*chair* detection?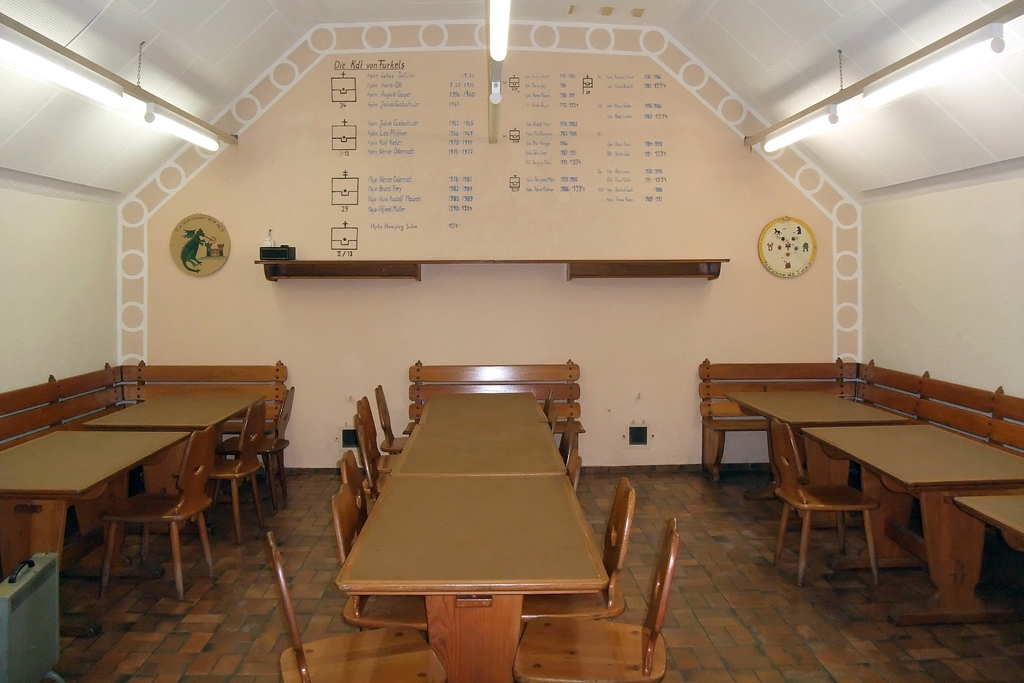
Rect(559, 416, 578, 461)
